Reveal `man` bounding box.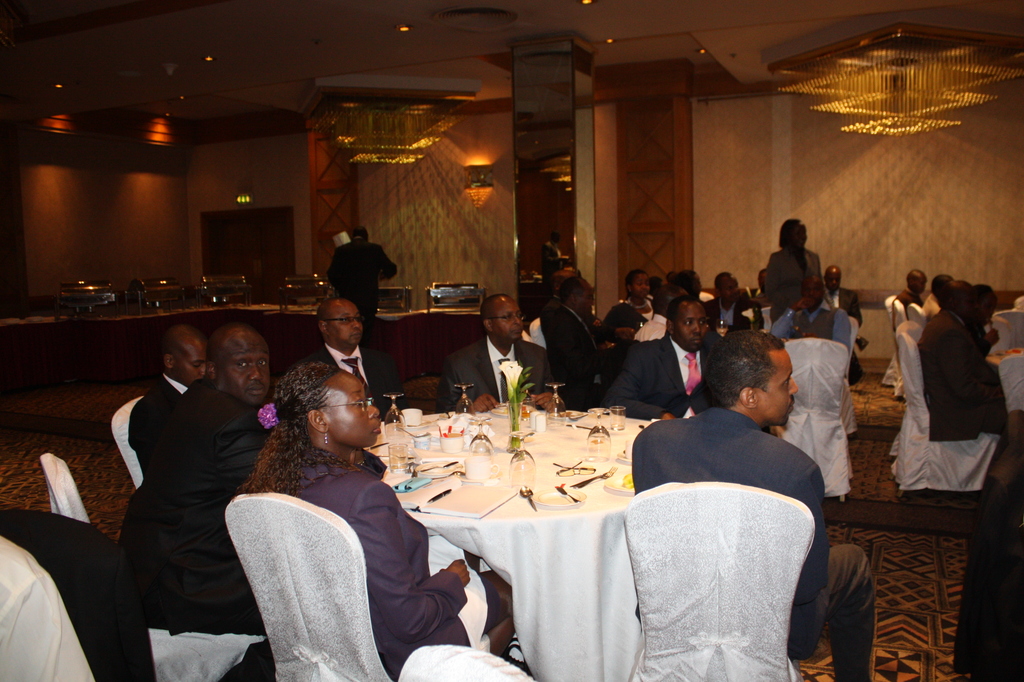
Revealed: Rect(439, 293, 571, 412).
